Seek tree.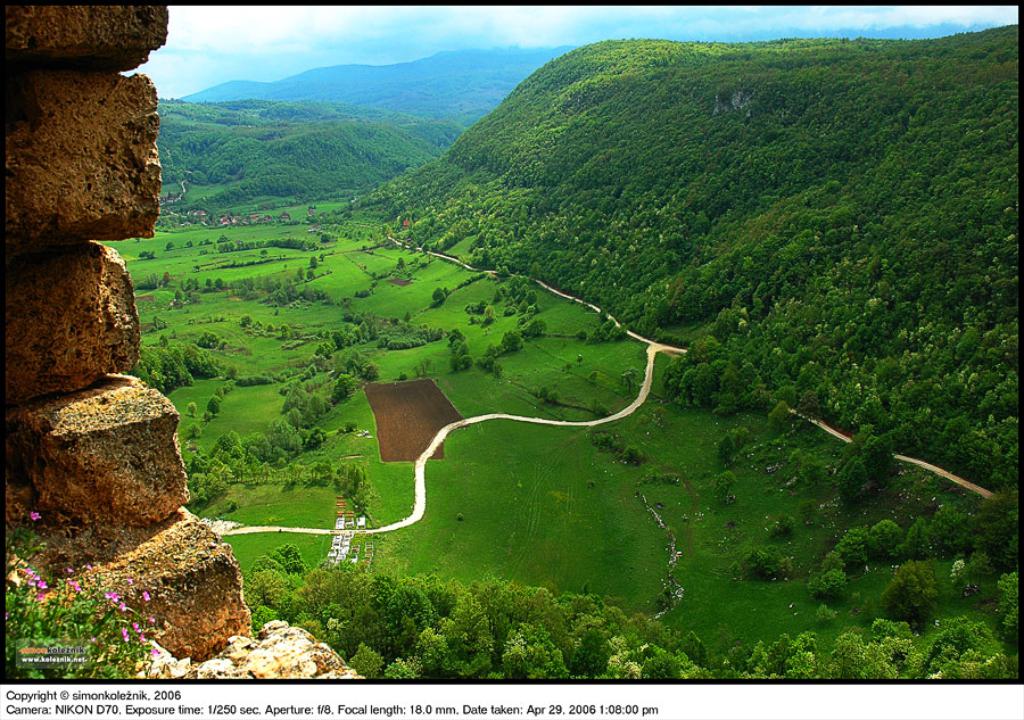
locate(565, 595, 716, 681).
